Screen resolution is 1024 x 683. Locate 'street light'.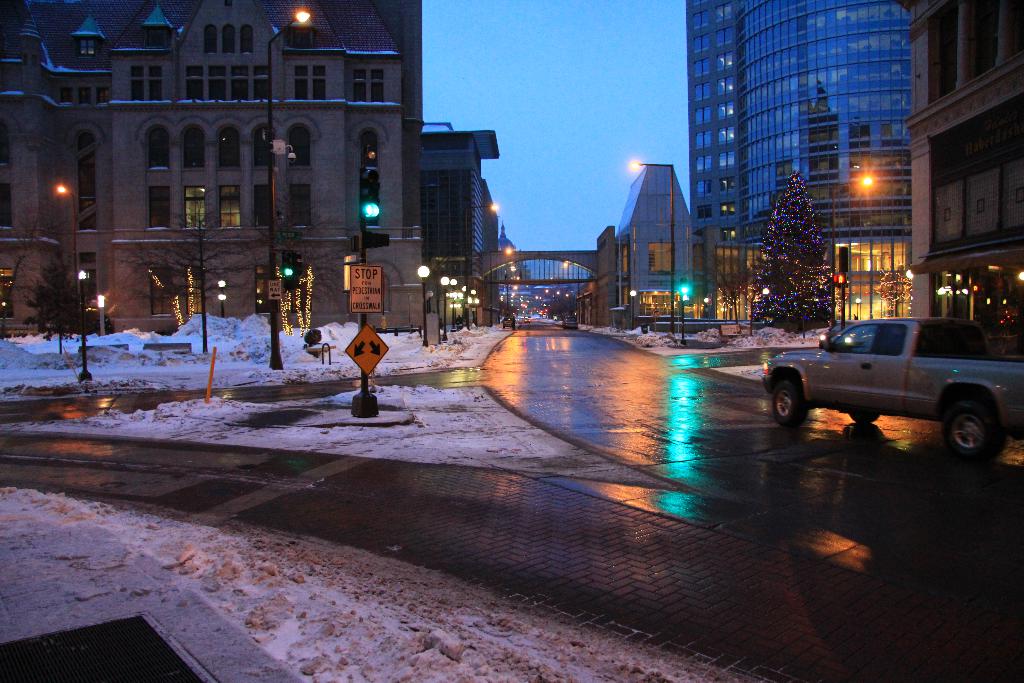
449/276/457/334.
